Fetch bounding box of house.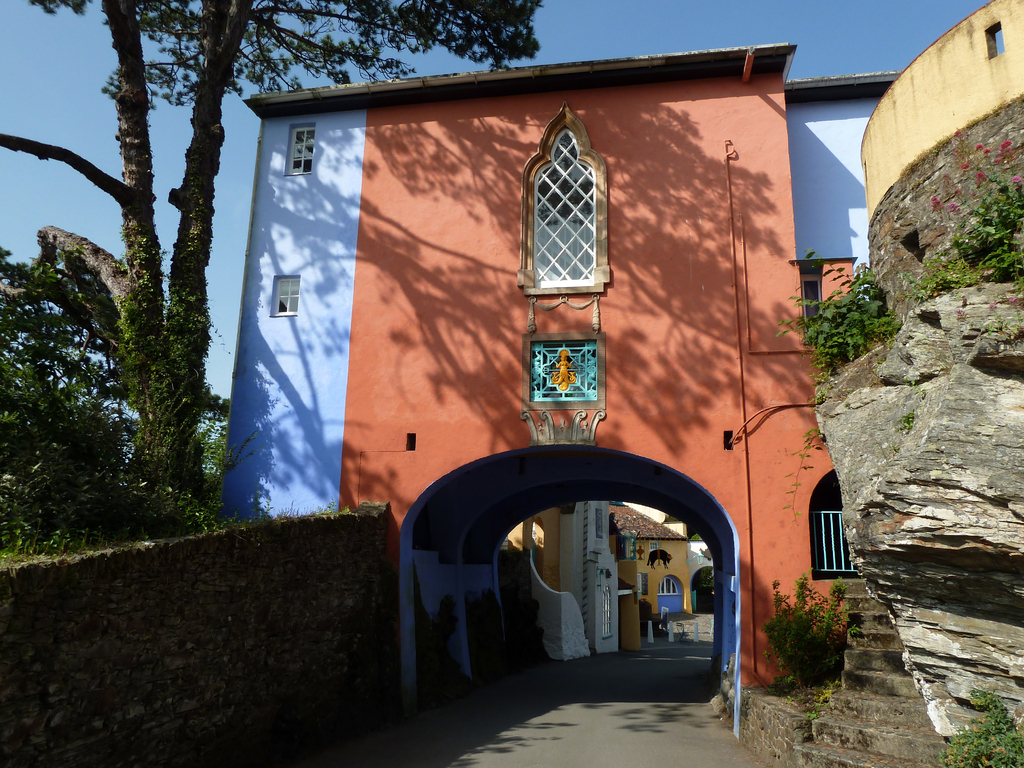
Bbox: <box>606,504,687,624</box>.
